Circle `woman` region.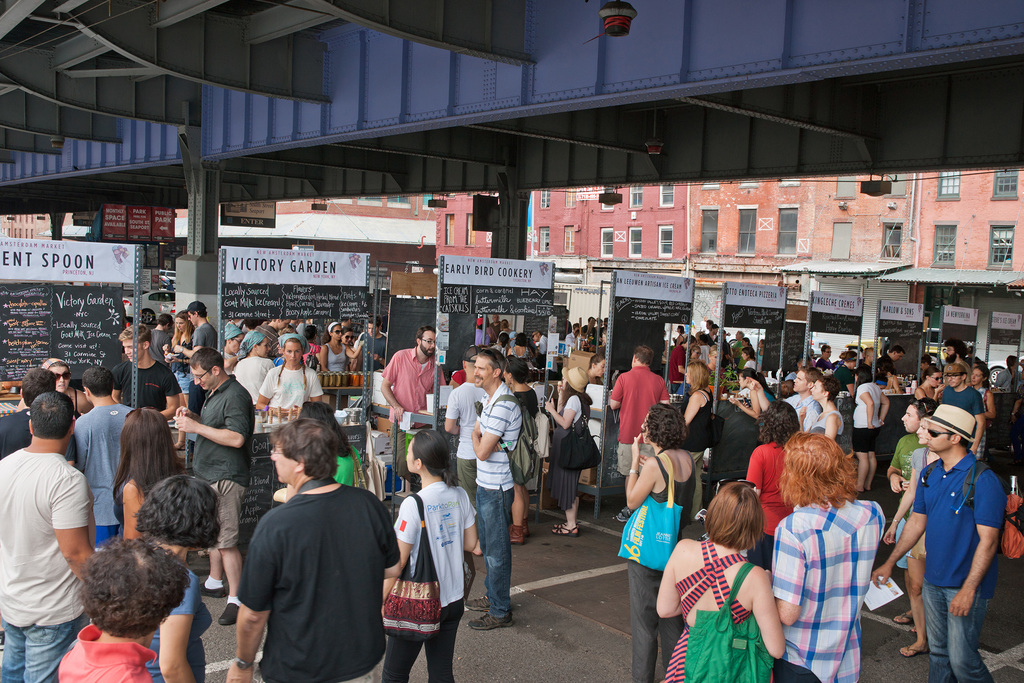
Region: rect(499, 356, 542, 547).
